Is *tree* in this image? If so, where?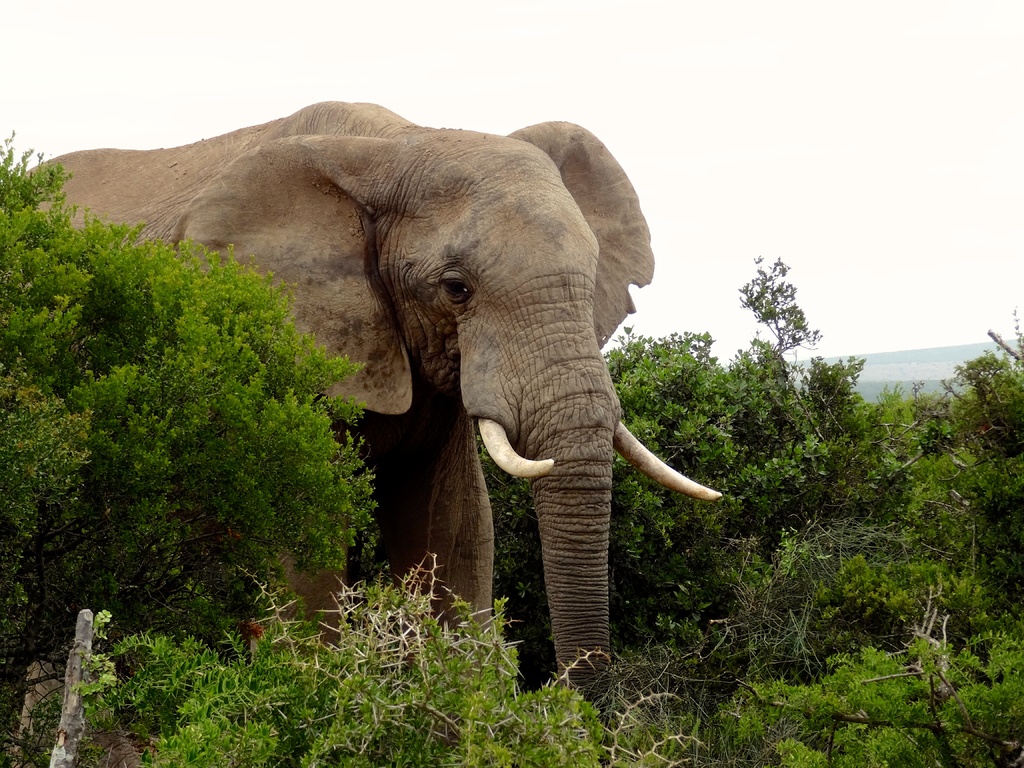
Yes, at [x1=742, y1=248, x2=825, y2=380].
